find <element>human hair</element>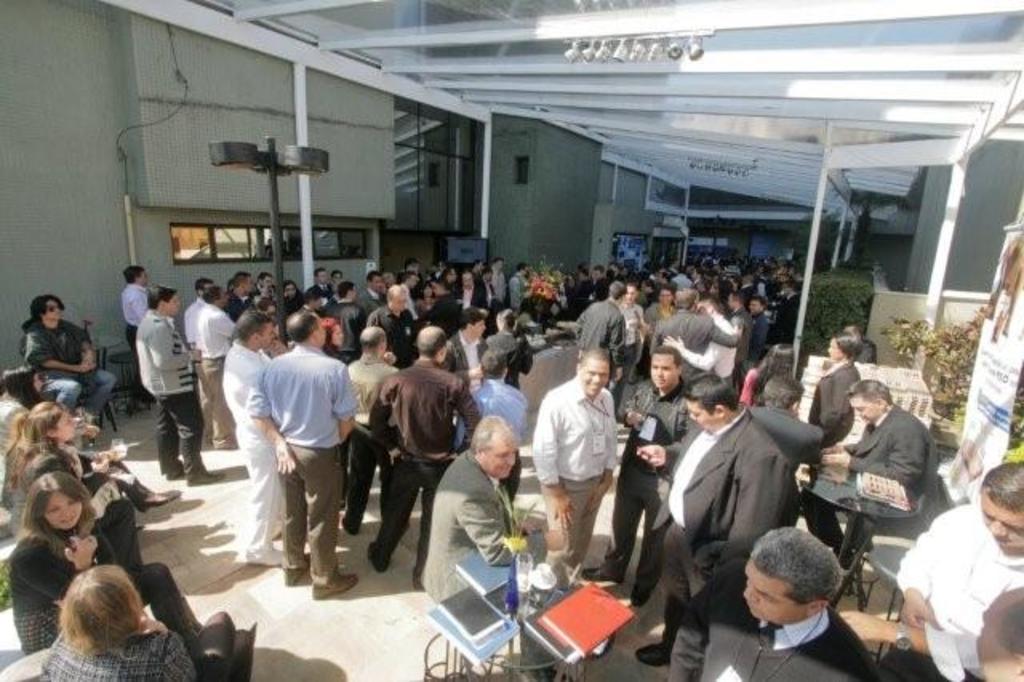
bbox=(22, 293, 69, 336)
